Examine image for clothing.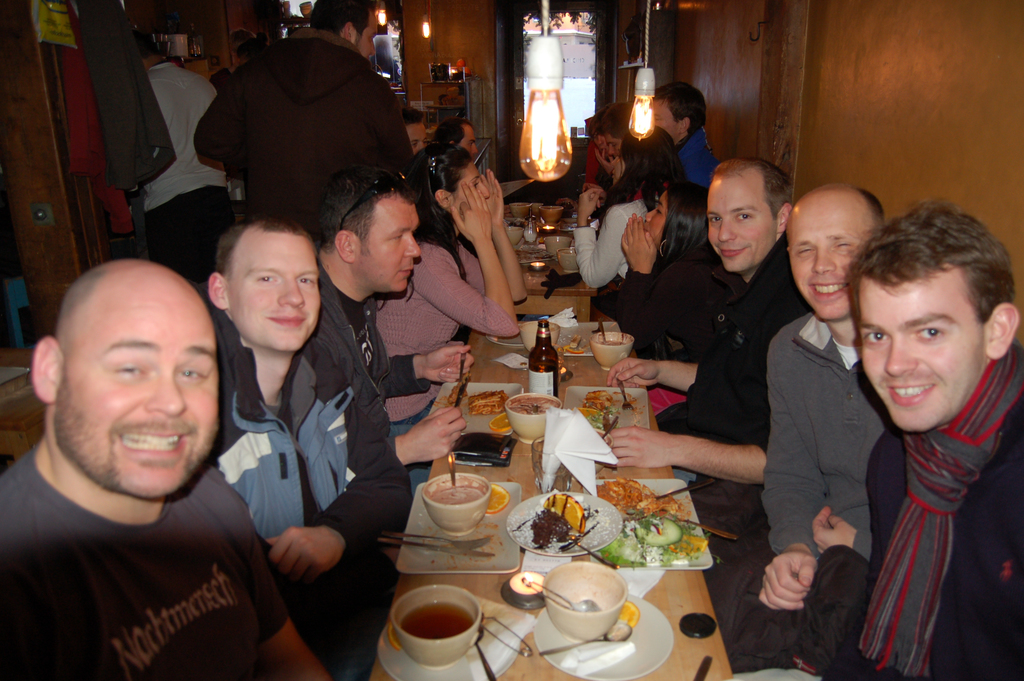
Examination result: crop(66, 45, 130, 225).
